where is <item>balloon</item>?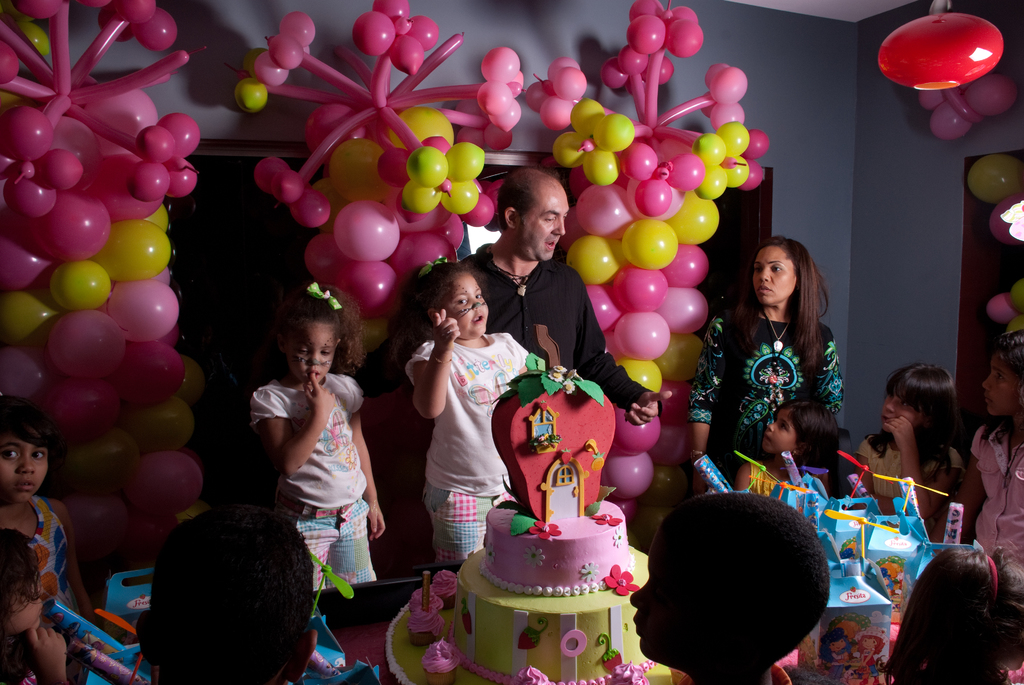
bbox=(280, 14, 316, 44).
